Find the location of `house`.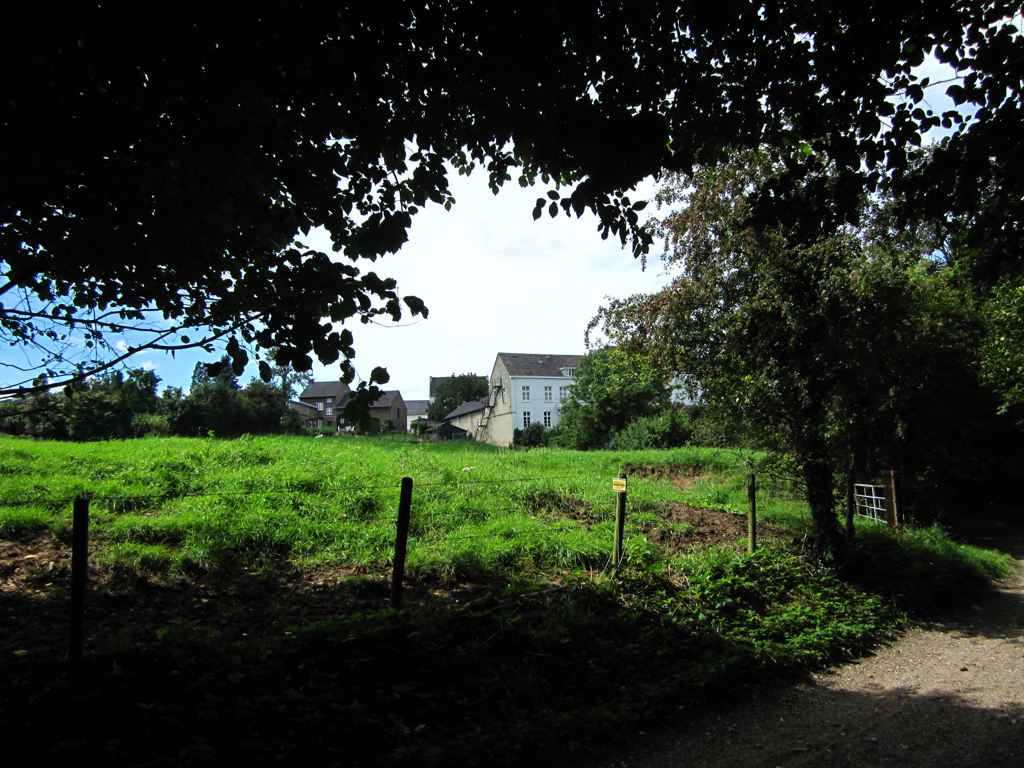
Location: [299, 373, 362, 421].
